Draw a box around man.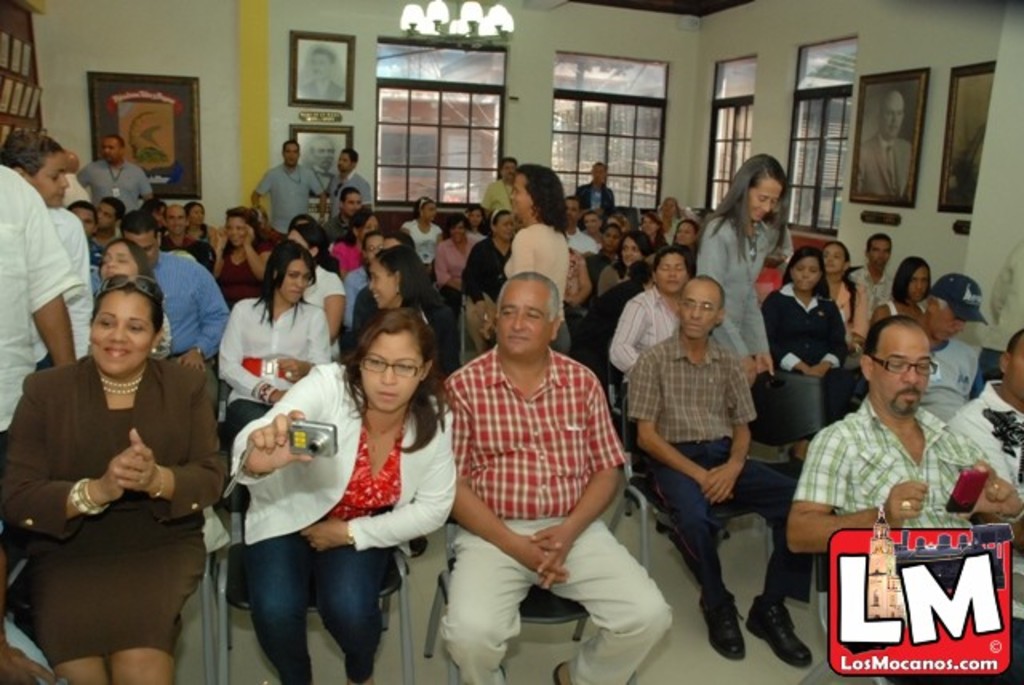
bbox(430, 237, 648, 672).
